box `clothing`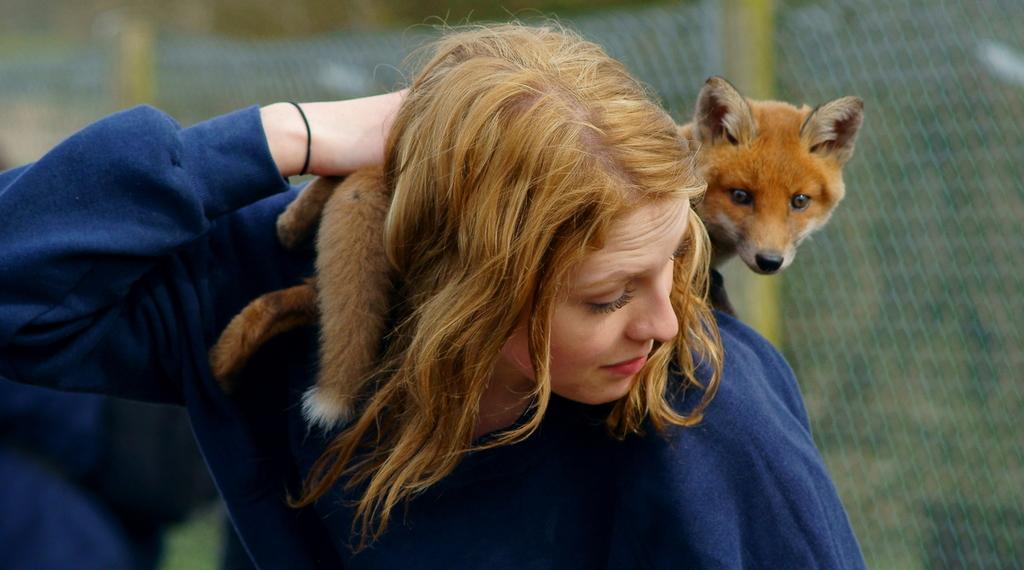
<region>0, 104, 861, 569</region>
